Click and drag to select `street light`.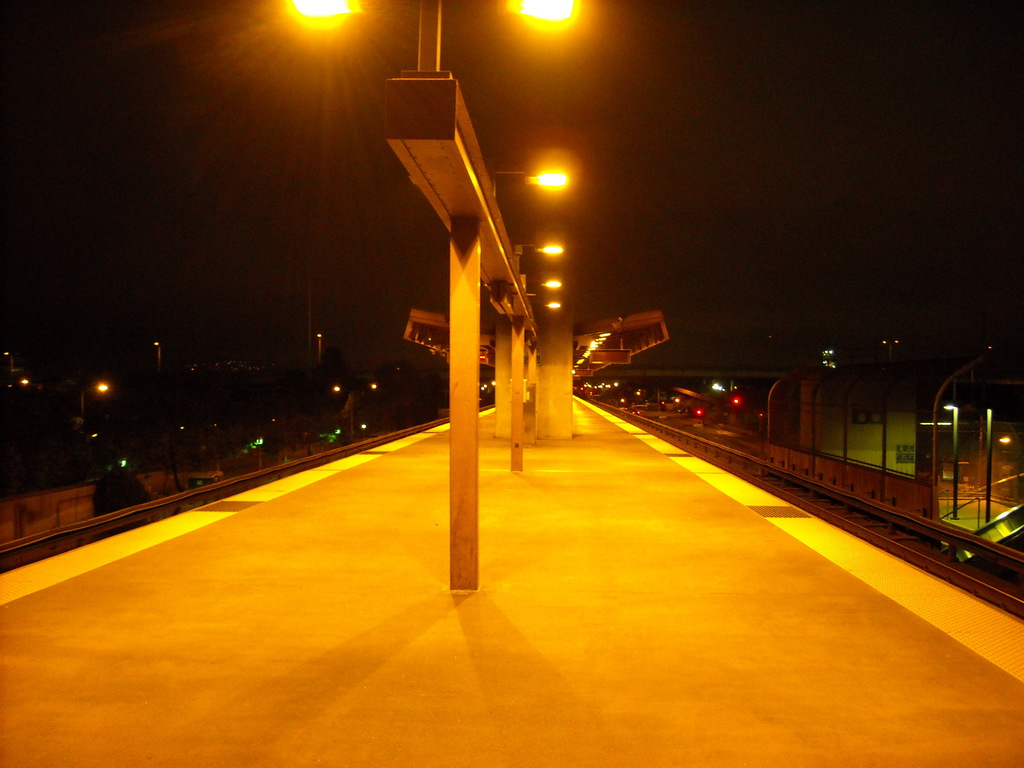
Selection: (x1=314, y1=331, x2=321, y2=365).
